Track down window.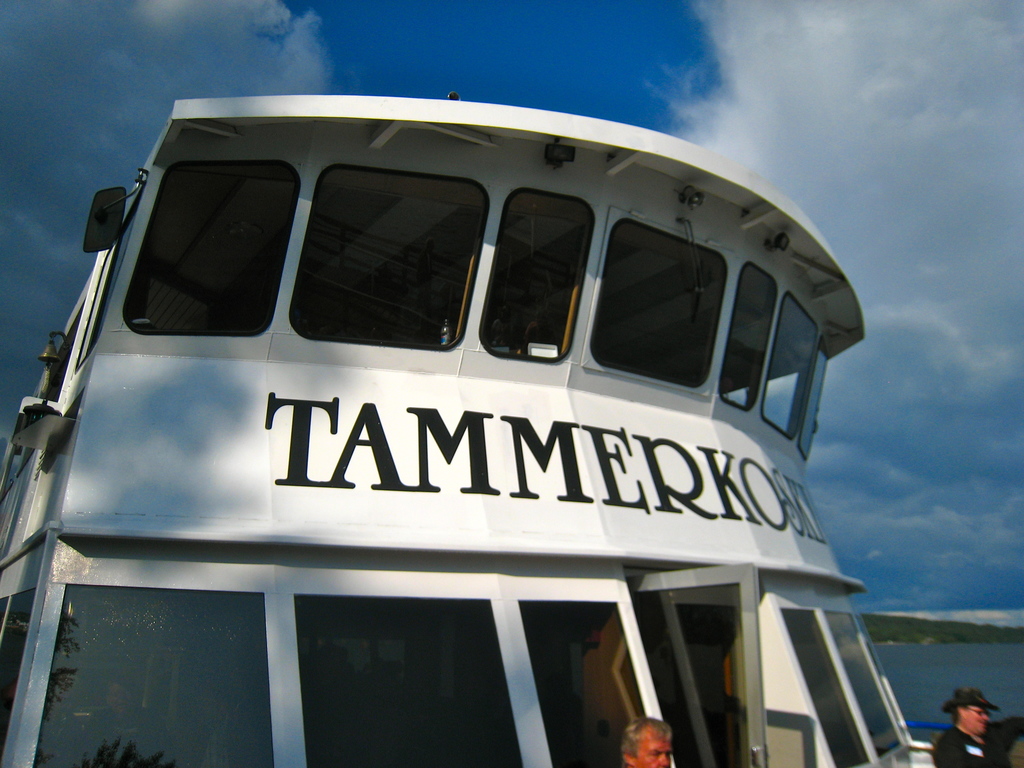
Tracked to <box>129,165,297,333</box>.
